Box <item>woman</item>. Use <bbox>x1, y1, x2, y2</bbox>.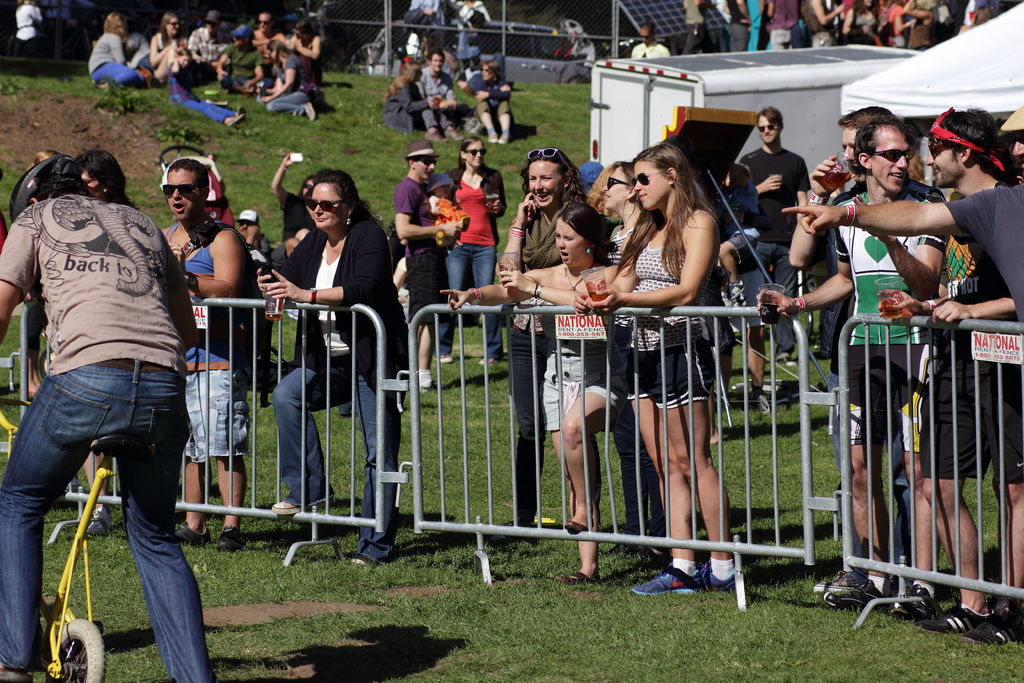
<bbox>375, 60, 460, 143</bbox>.
